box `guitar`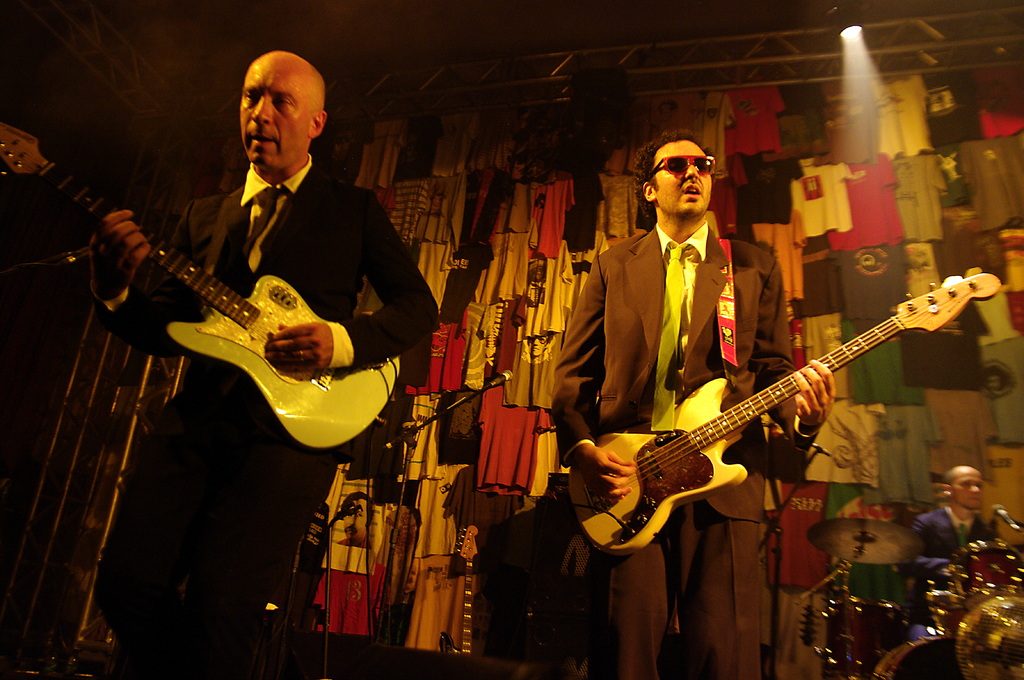
<box>438,519,481,660</box>
